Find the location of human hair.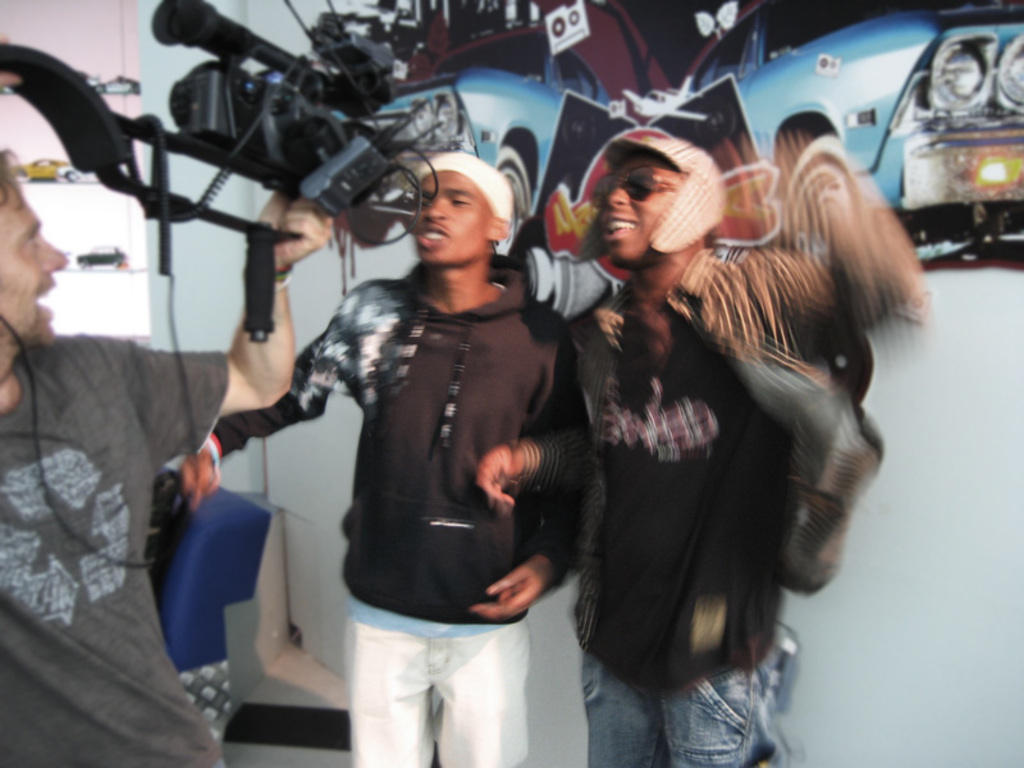
Location: detection(0, 150, 27, 209).
